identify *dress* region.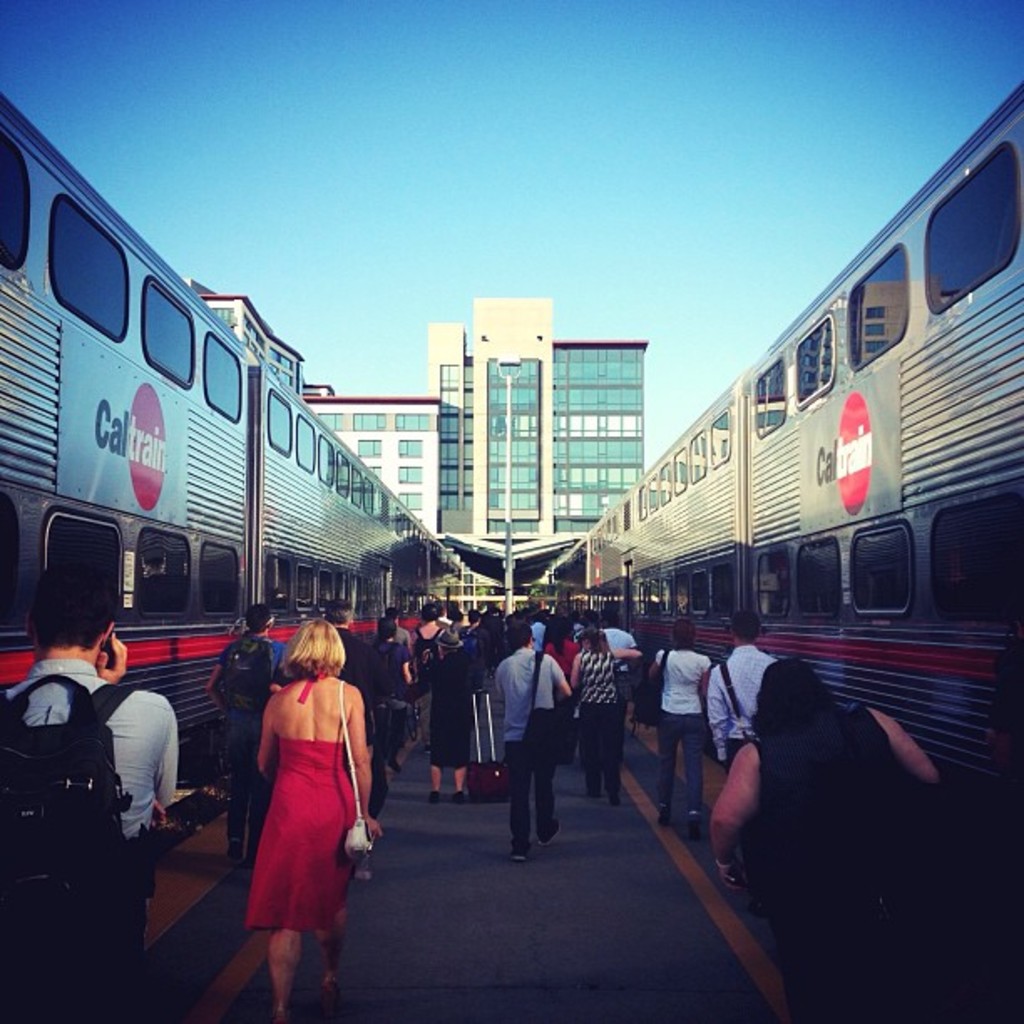
Region: Rect(246, 668, 355, 932).
